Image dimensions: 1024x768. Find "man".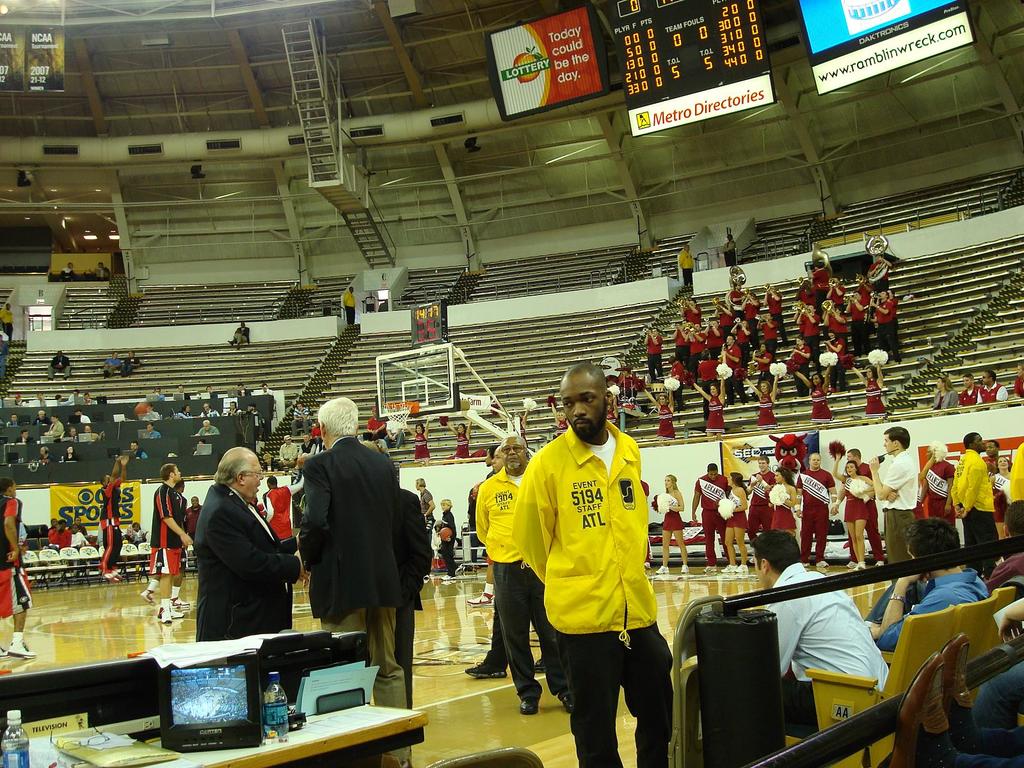
980,371,1007,407.
